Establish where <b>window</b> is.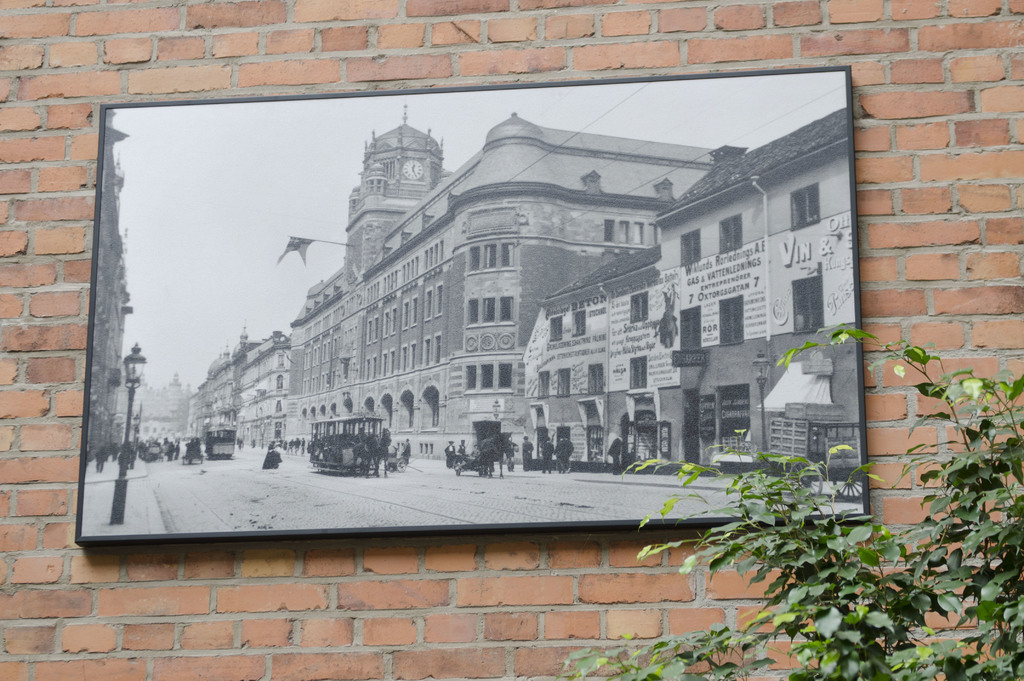
Established at bbox=[536, 368, 545, 395].
